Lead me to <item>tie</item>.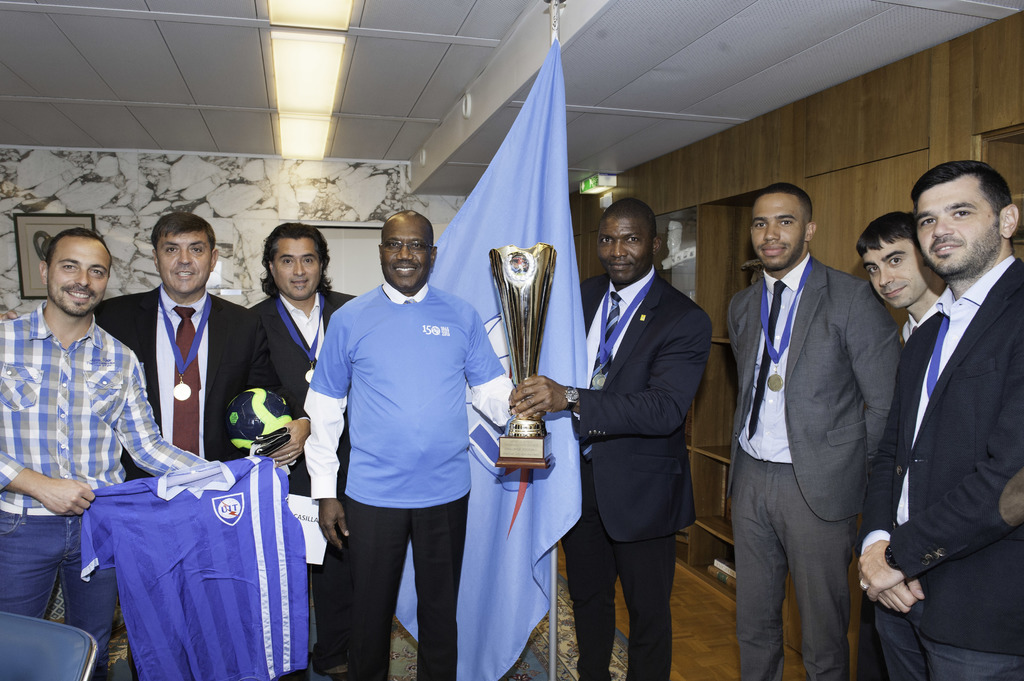
Lead to [x1=170, y1=304, x2=201, y2=456].
